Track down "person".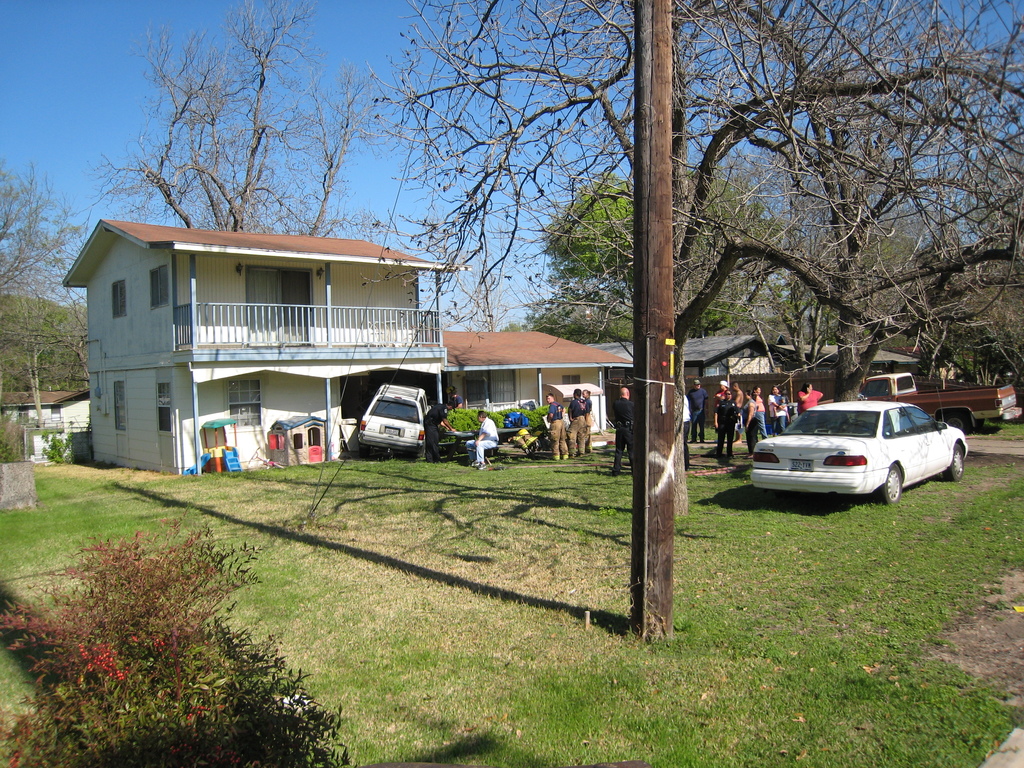
Tracked to rect(420, 399, 461, 463).
